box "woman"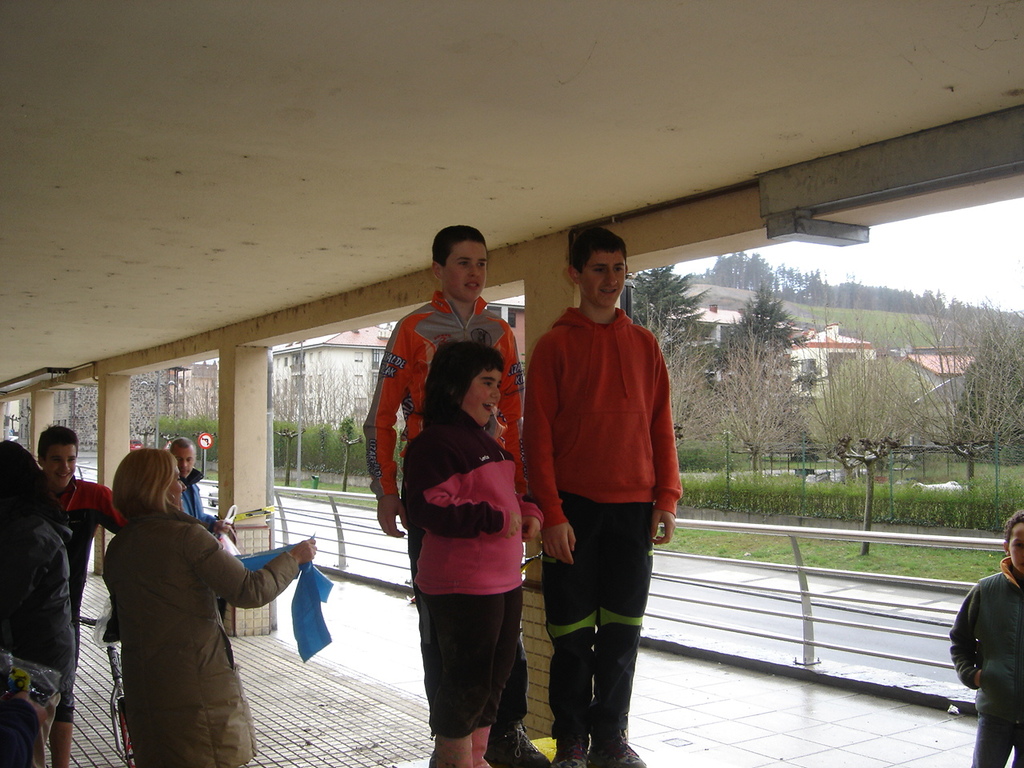
x1=93, y1=436, x2=280, y2=767
